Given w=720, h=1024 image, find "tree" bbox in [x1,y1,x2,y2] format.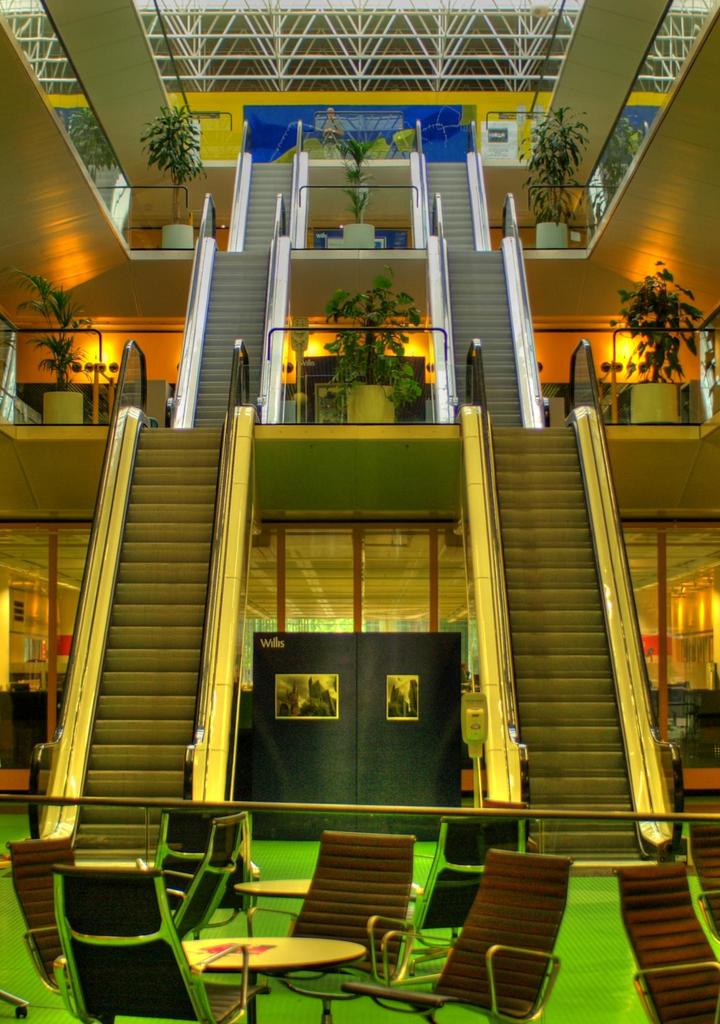
[532,113,585,252].
